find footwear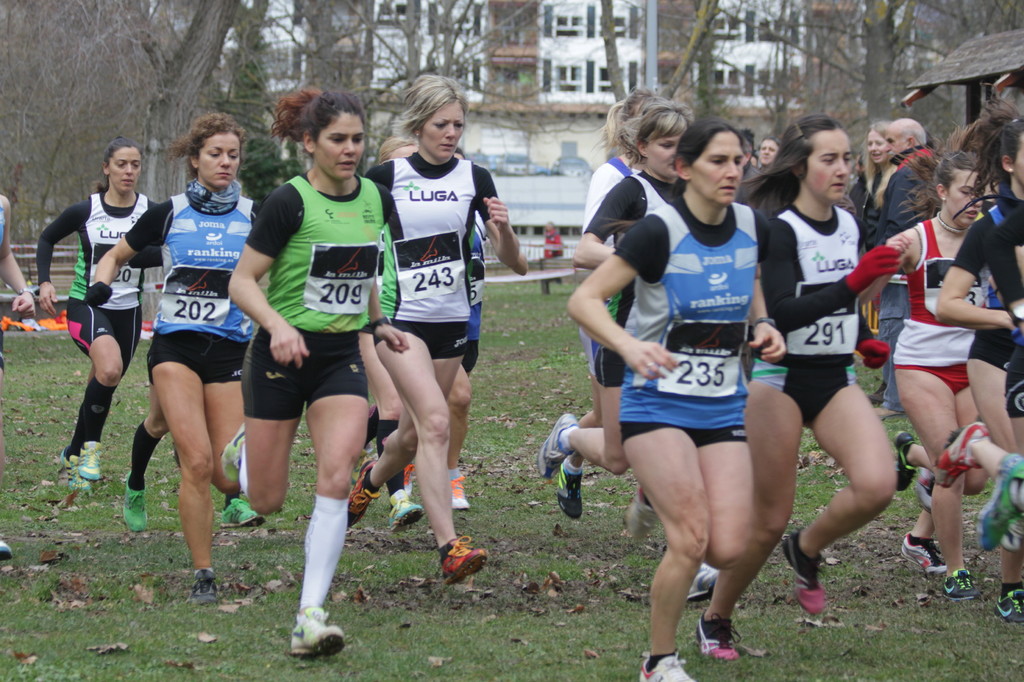
crop(976, 455, 1023, 551)
